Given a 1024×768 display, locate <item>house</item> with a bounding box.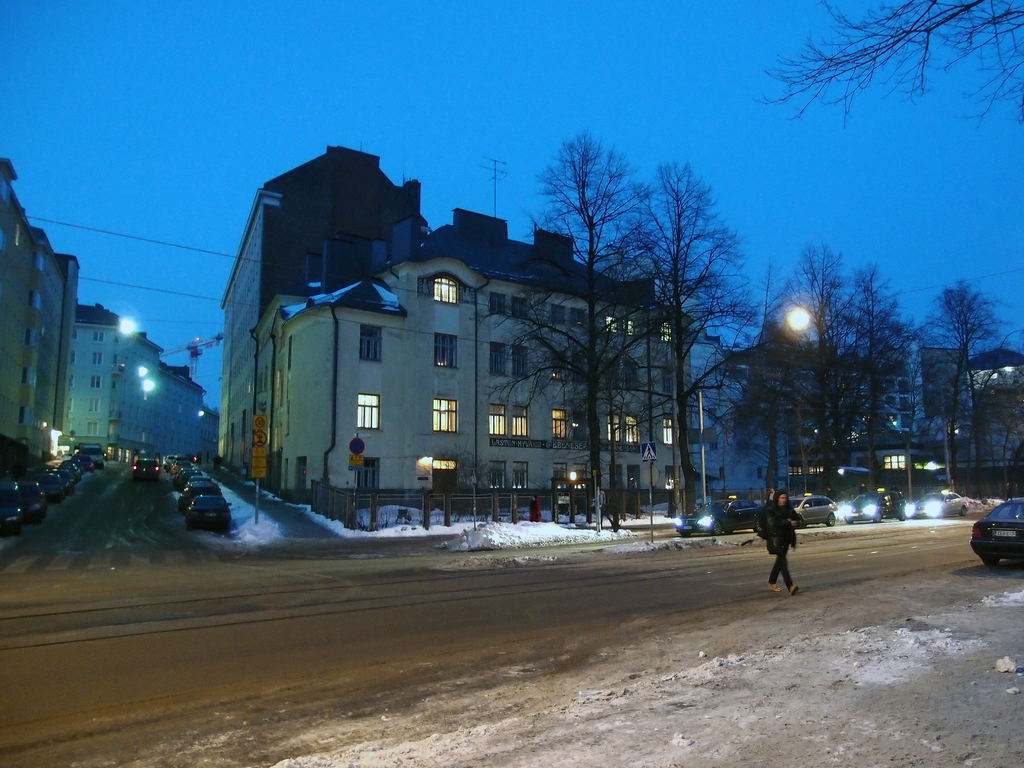
Located: locate(211, 132, 436, 482).
